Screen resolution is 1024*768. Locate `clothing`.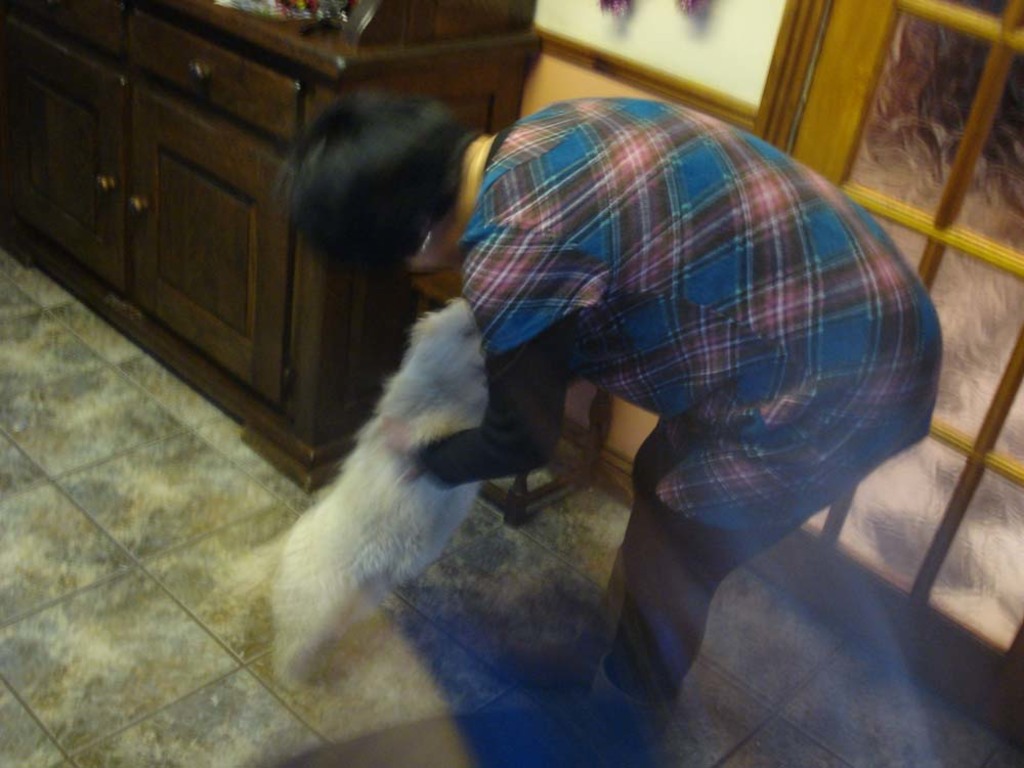
box(415, 94, 949, 703).
